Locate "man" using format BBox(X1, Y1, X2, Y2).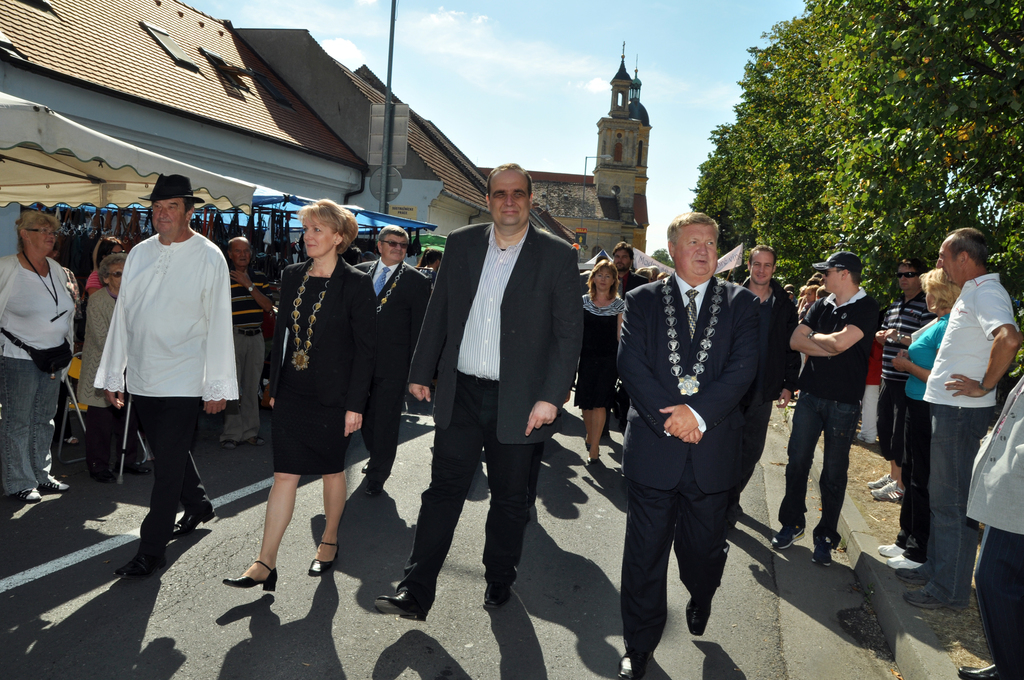
BBox(373, 161, 588, 622).
